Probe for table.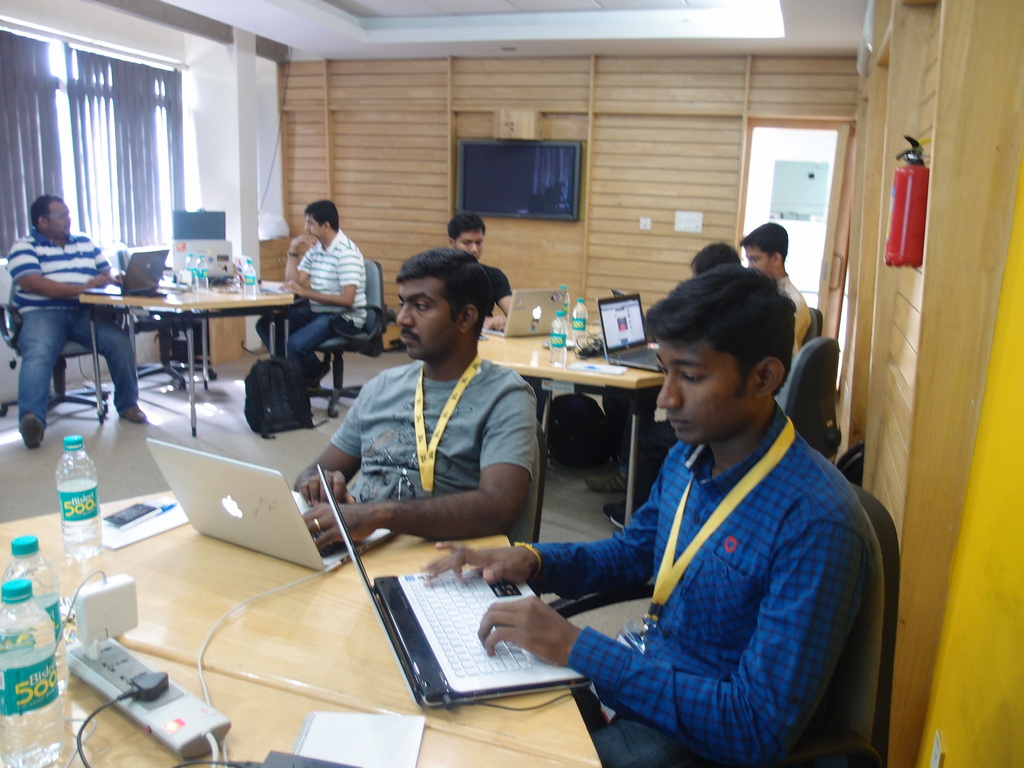
Probe result: bbox=(0, 478, 601, 767).
